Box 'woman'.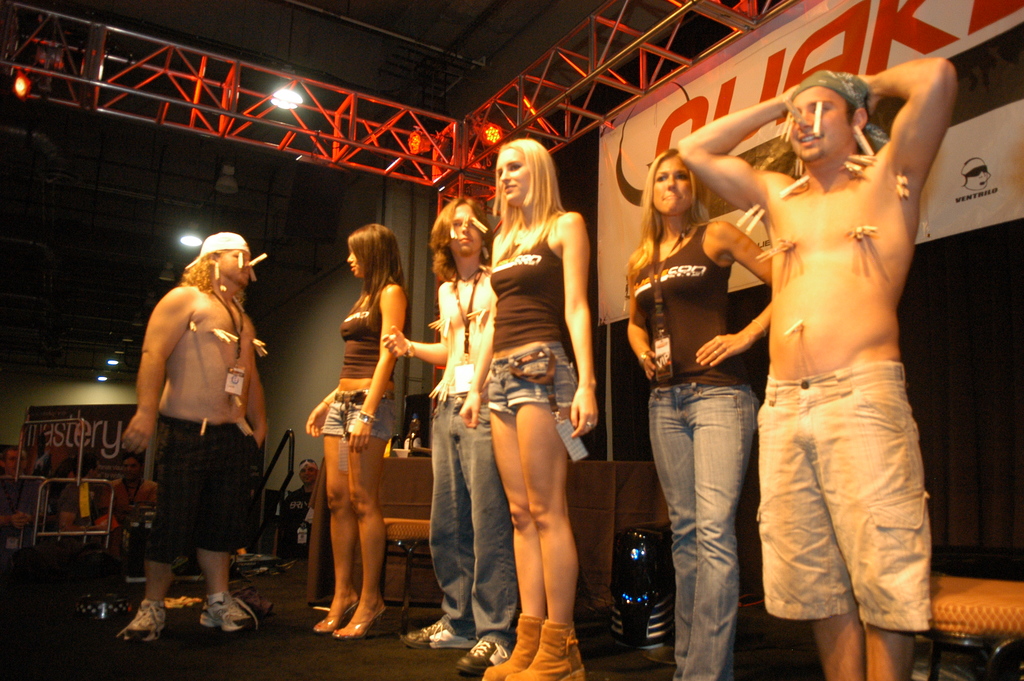
box=[628, 147, 774, 680].
